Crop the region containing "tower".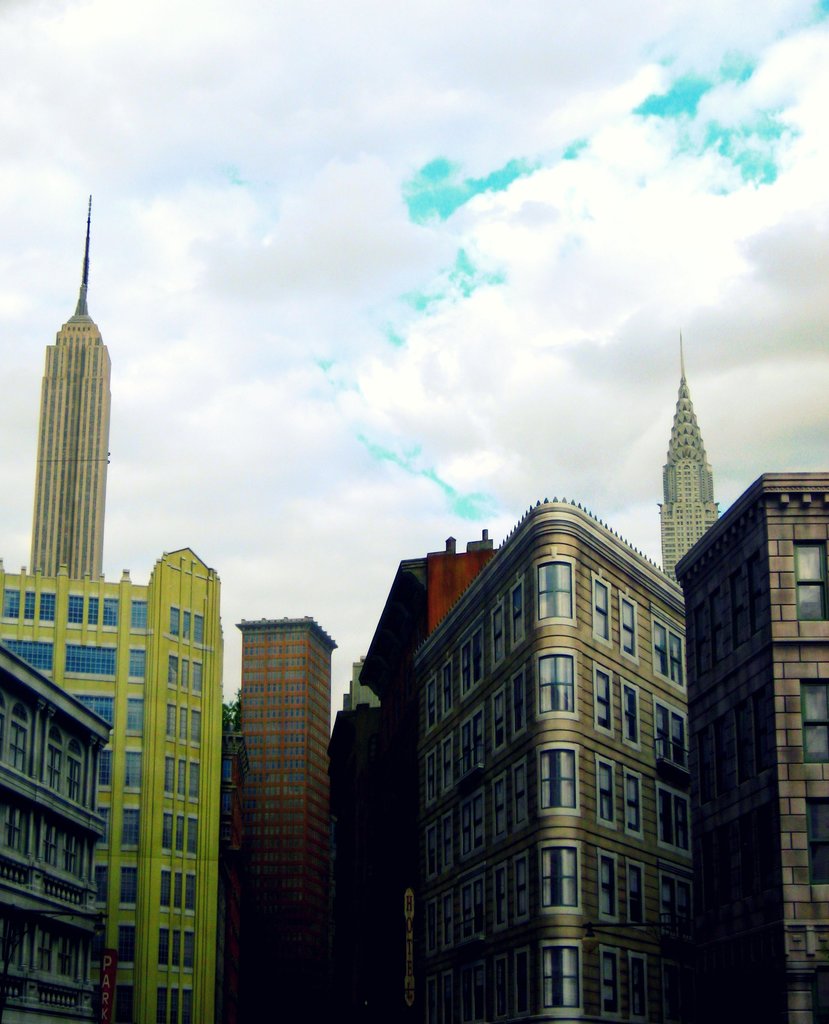
Crop region: locate(229, 622, 337, 1021).
